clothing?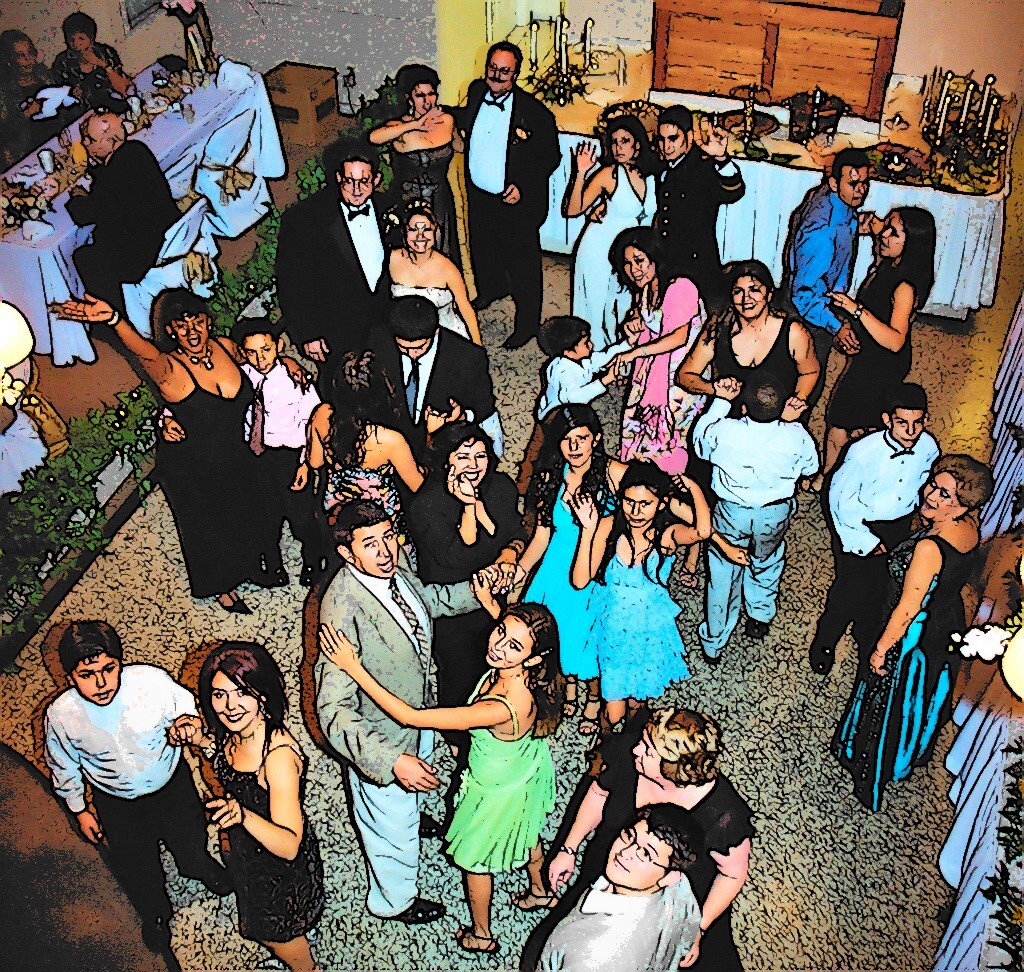
x1=273 y1=194 x2=390 y2=417
